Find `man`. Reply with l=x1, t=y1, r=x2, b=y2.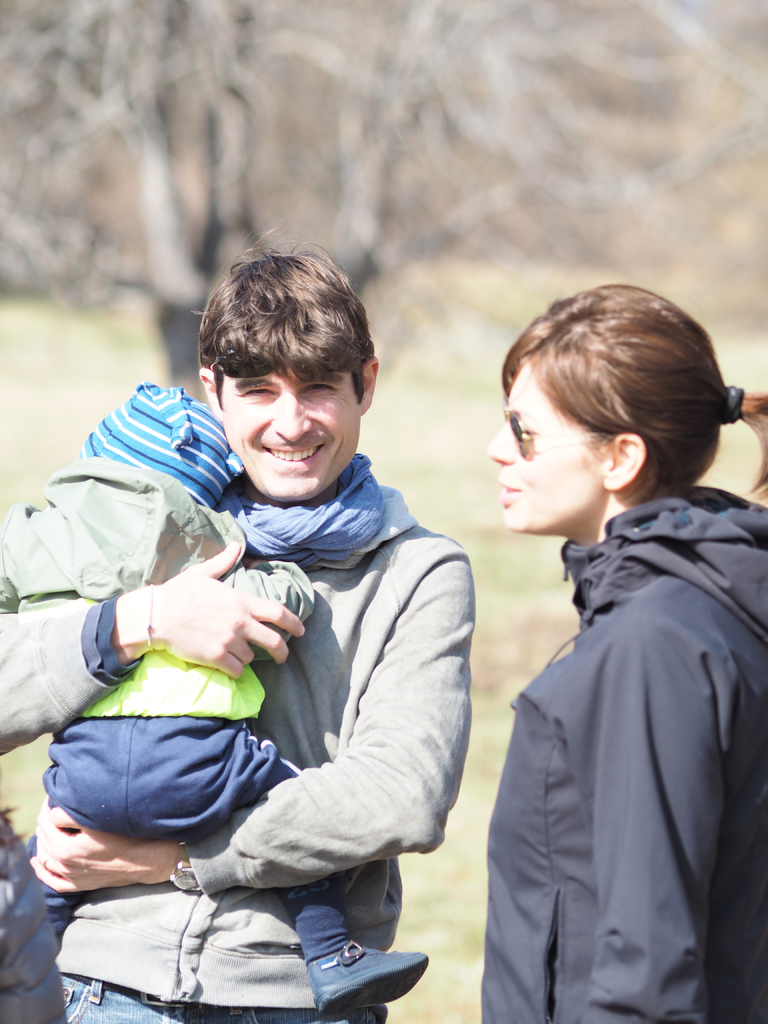
l=0, t=227, r=476, b=1023.
